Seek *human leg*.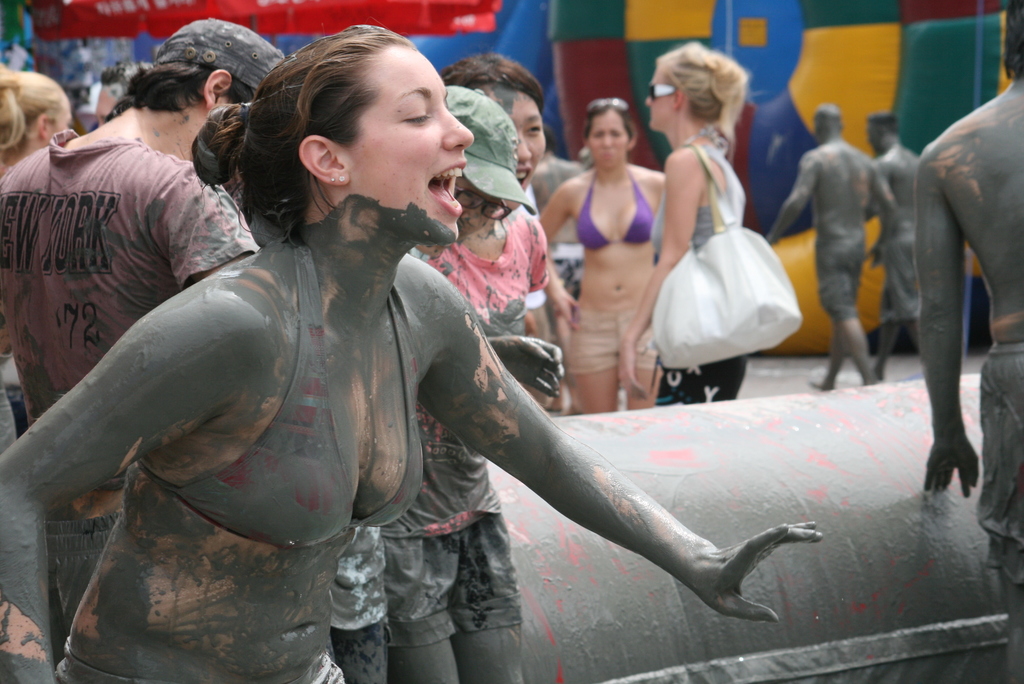
l=381, t=539, r=457, b=680.
